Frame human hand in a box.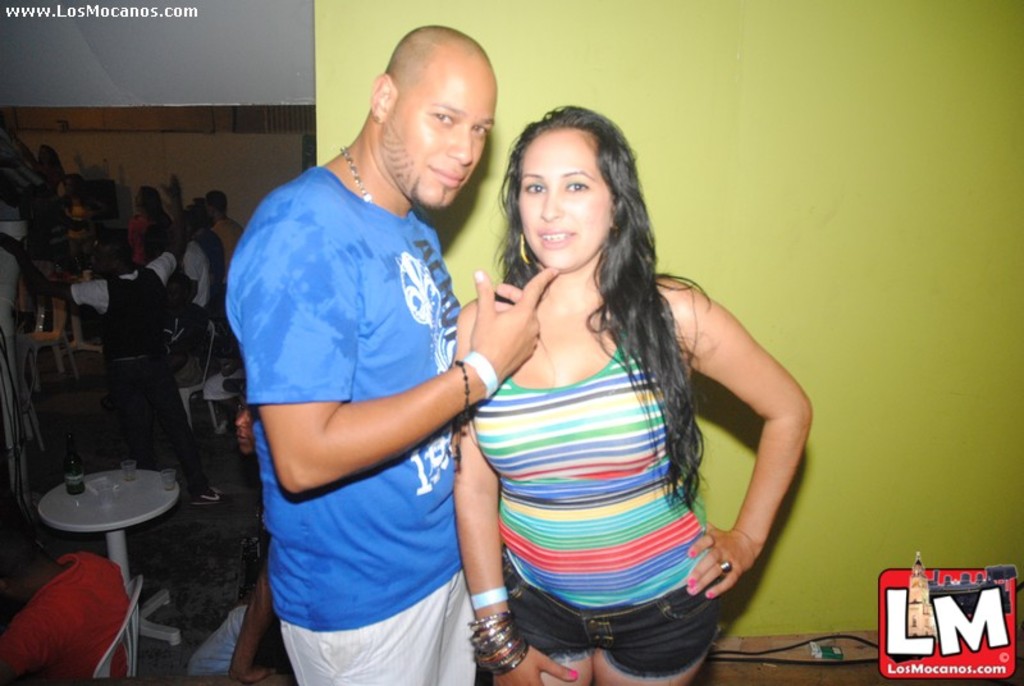
0:228:20:257.
